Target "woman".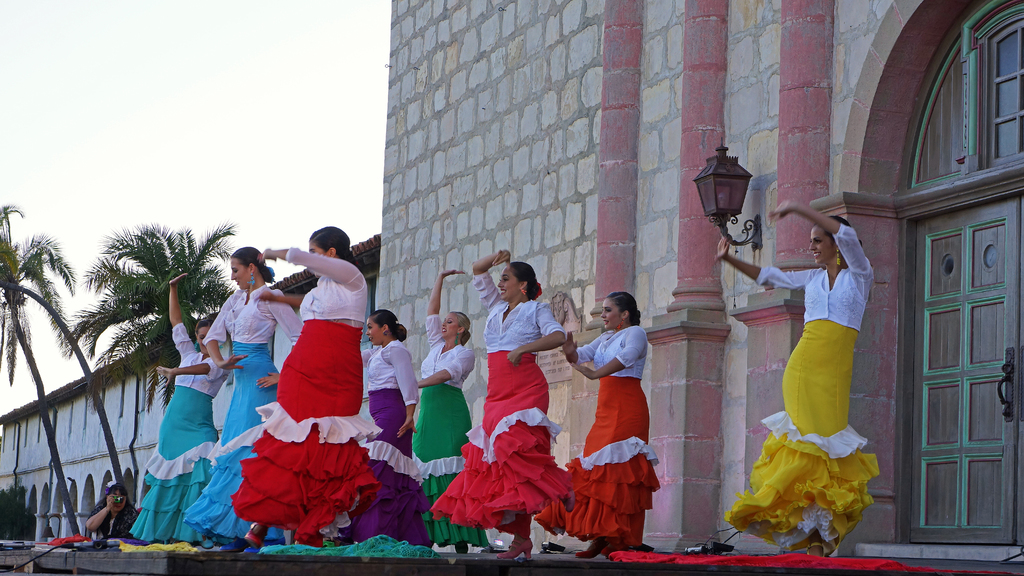
Target region: (x1=448, y1=254, x2=573, y2=550).
